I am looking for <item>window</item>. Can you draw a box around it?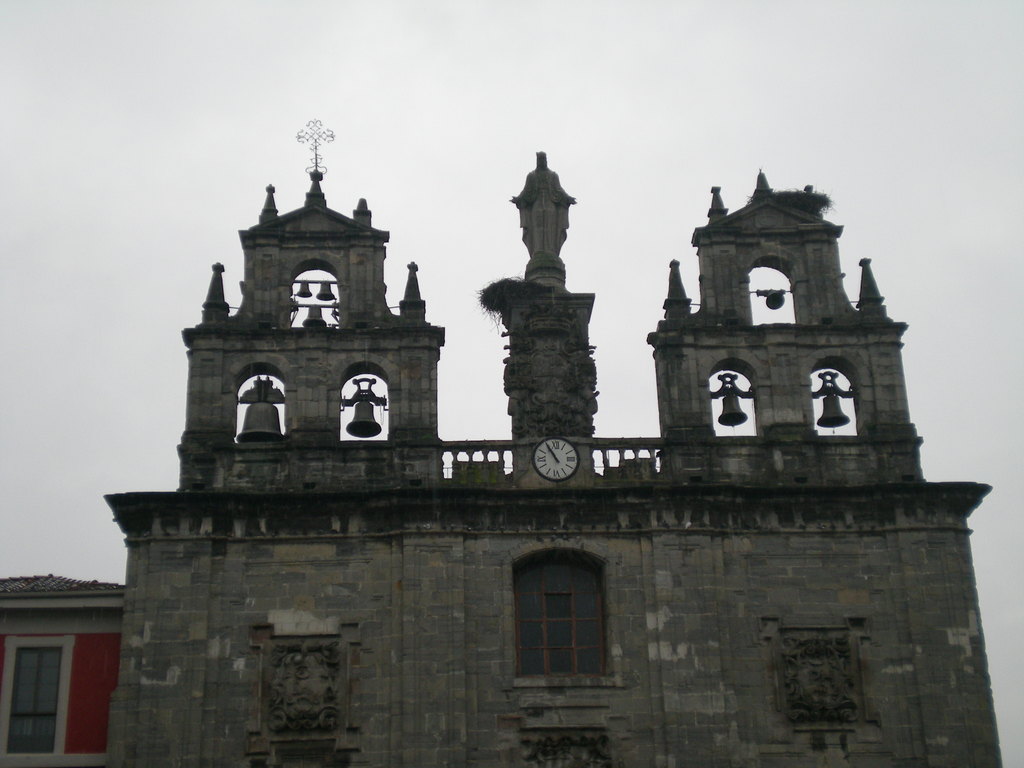
Sure, the bounding box is 497,708,644,767.
